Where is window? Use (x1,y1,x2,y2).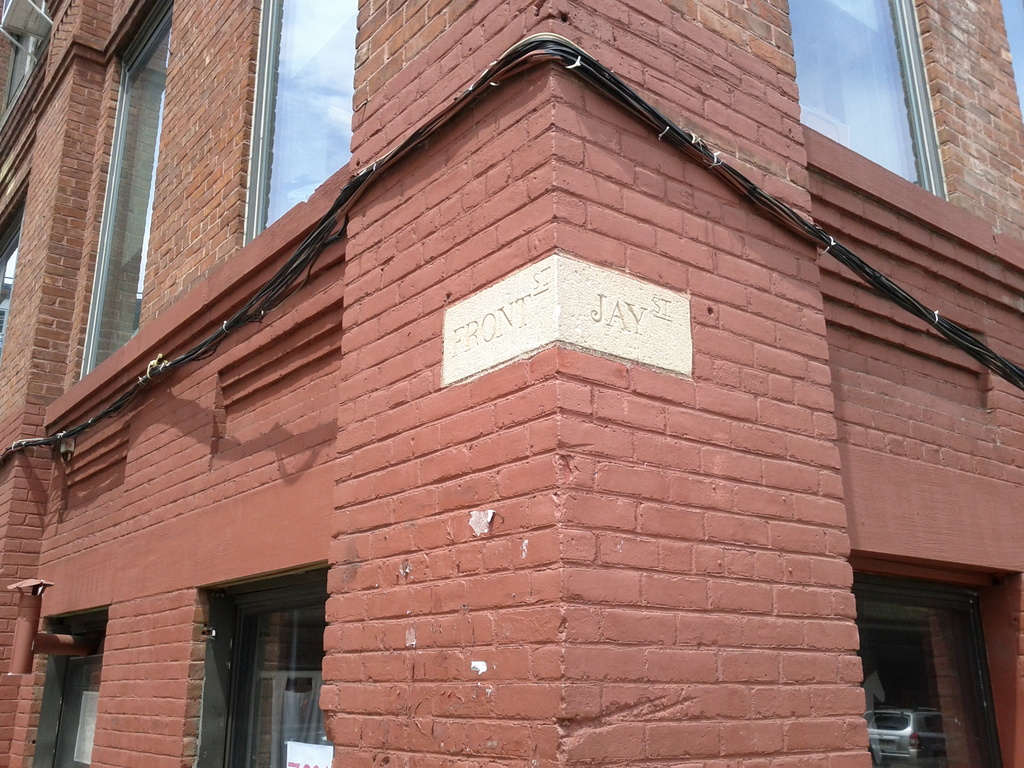
(75,0,168,372).
